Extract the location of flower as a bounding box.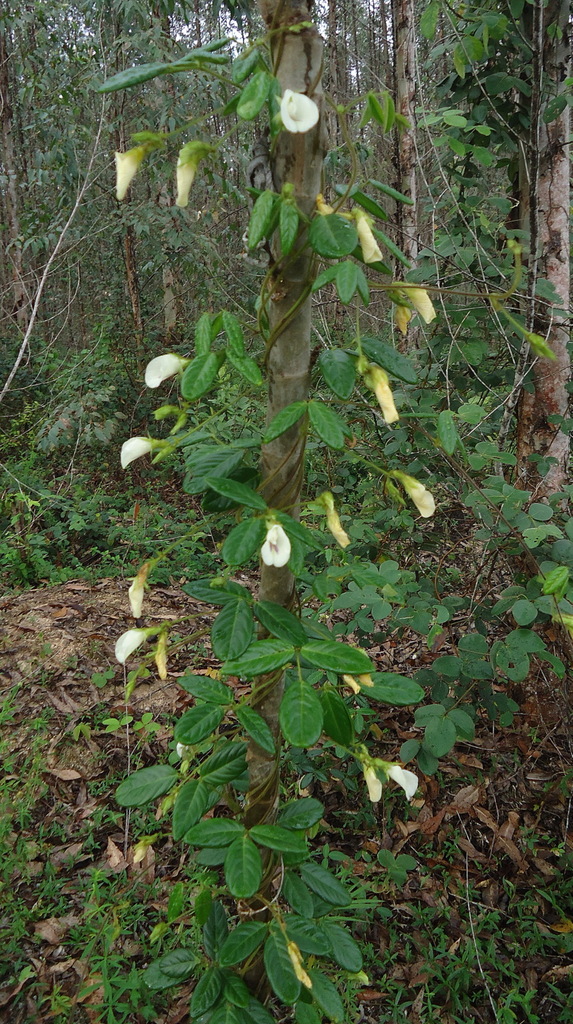
(358, 218, 386, 265).
